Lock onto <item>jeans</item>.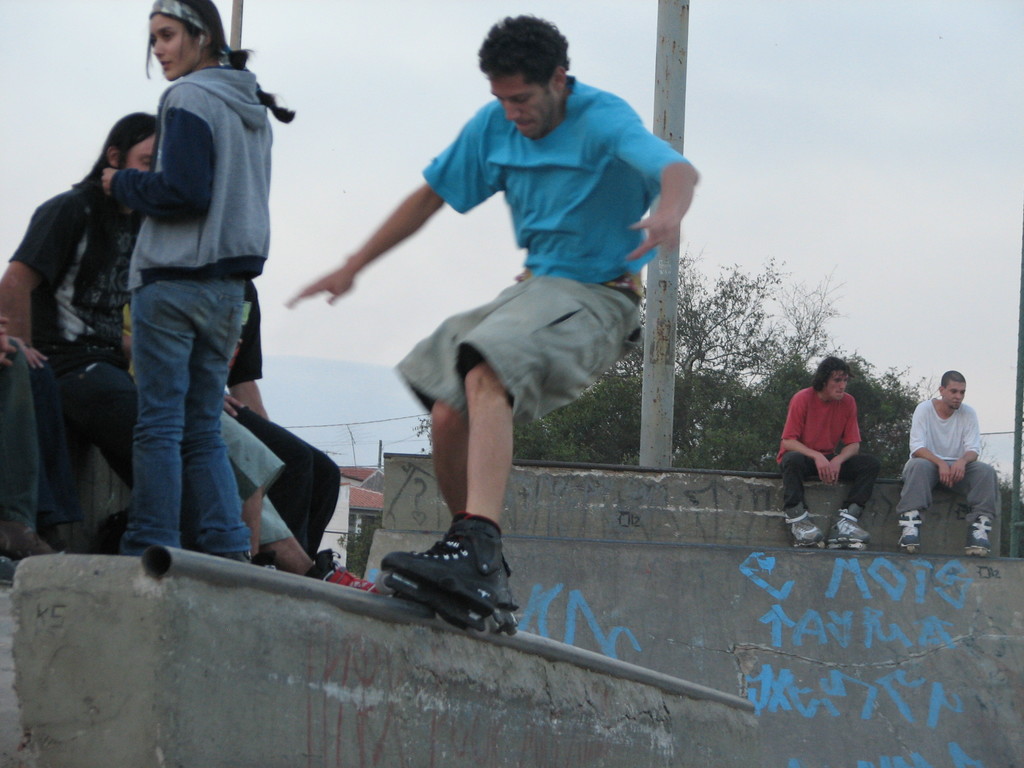
Locked: BBox(102, 256, 255, 568).
